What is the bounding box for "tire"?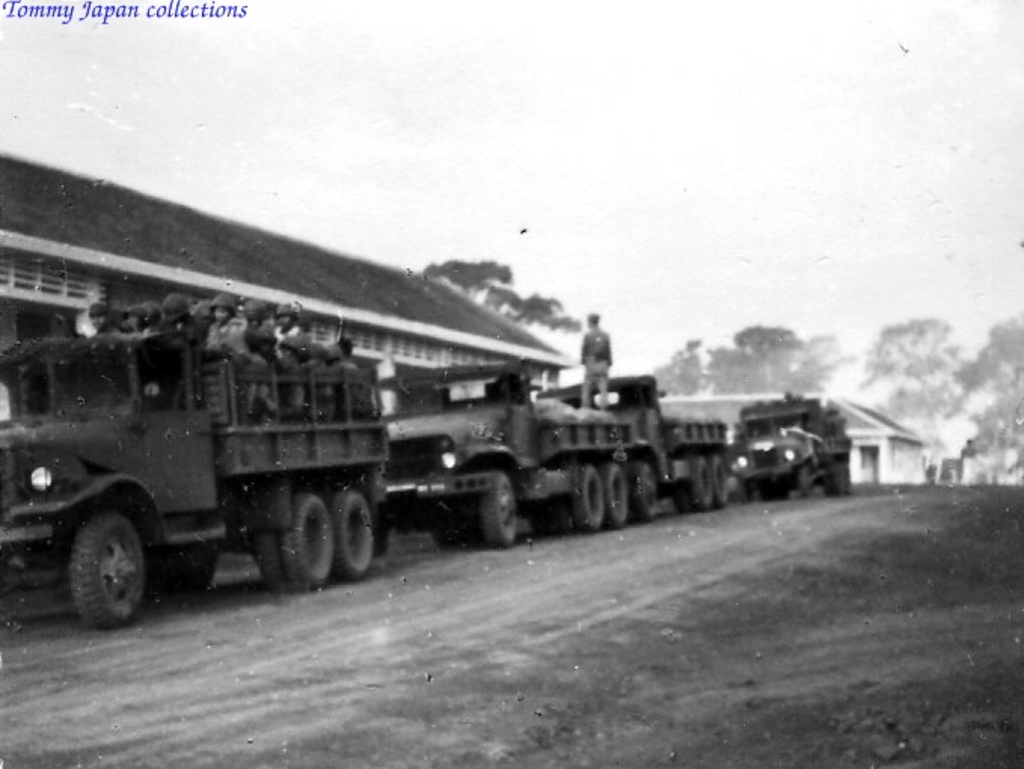
bbox=[558, 496, 581, 531].
